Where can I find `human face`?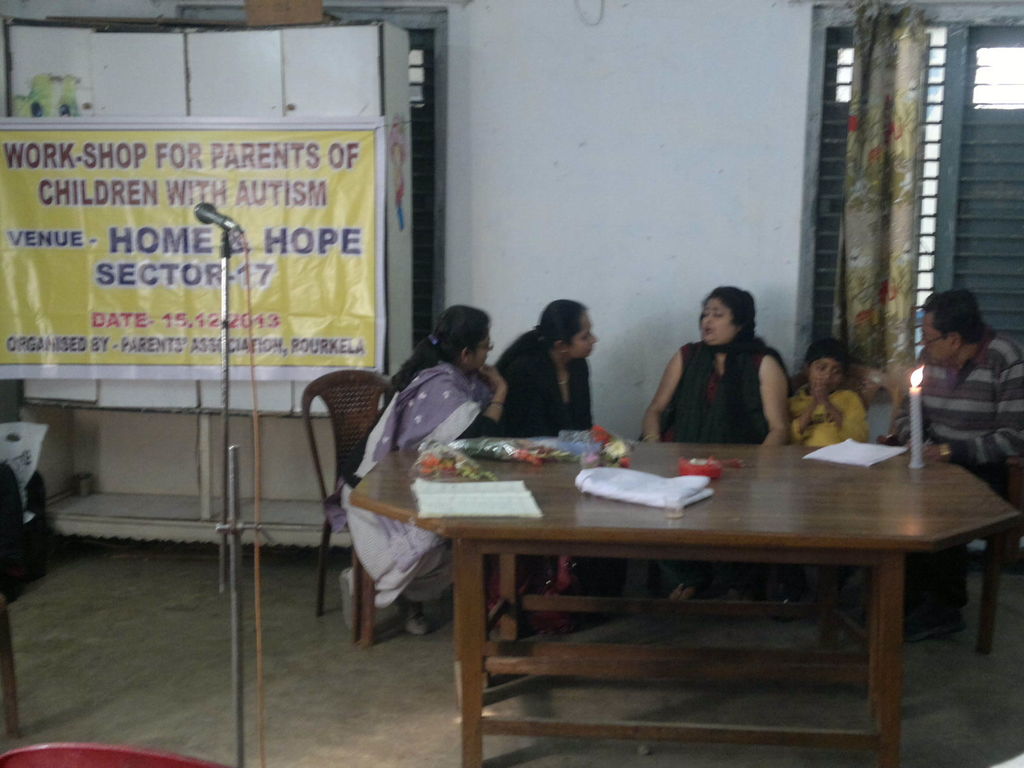
You can find it at Rect(566, 307, 595, 356).
